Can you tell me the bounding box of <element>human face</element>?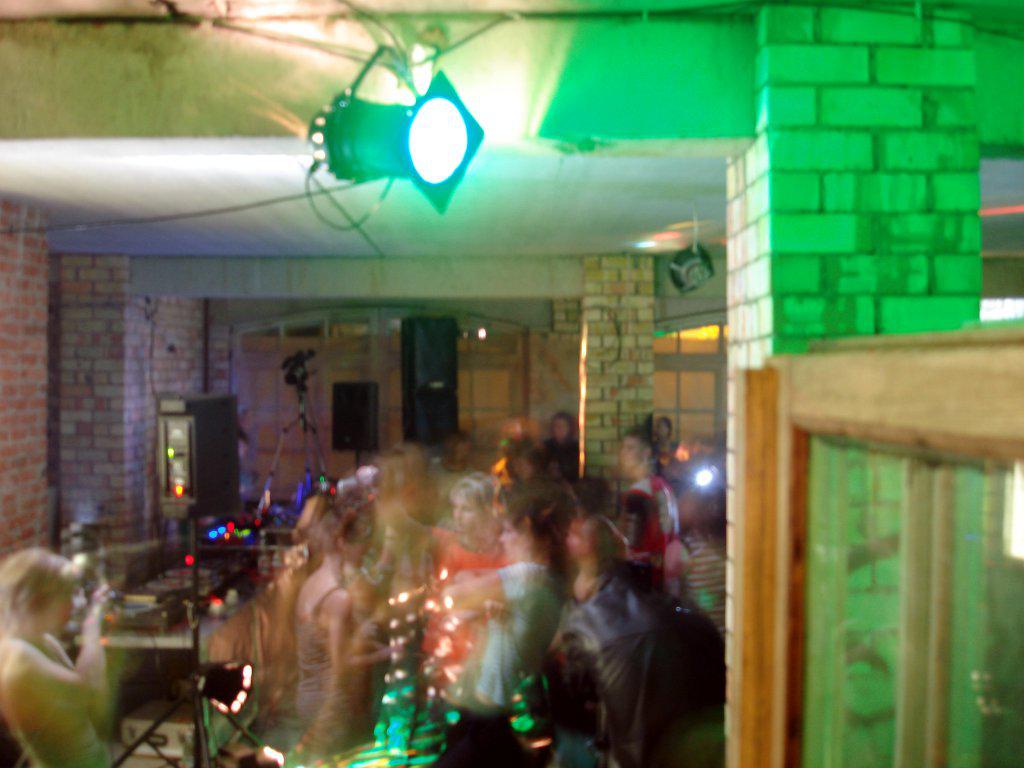
detection(450, 492, 480, 536).
